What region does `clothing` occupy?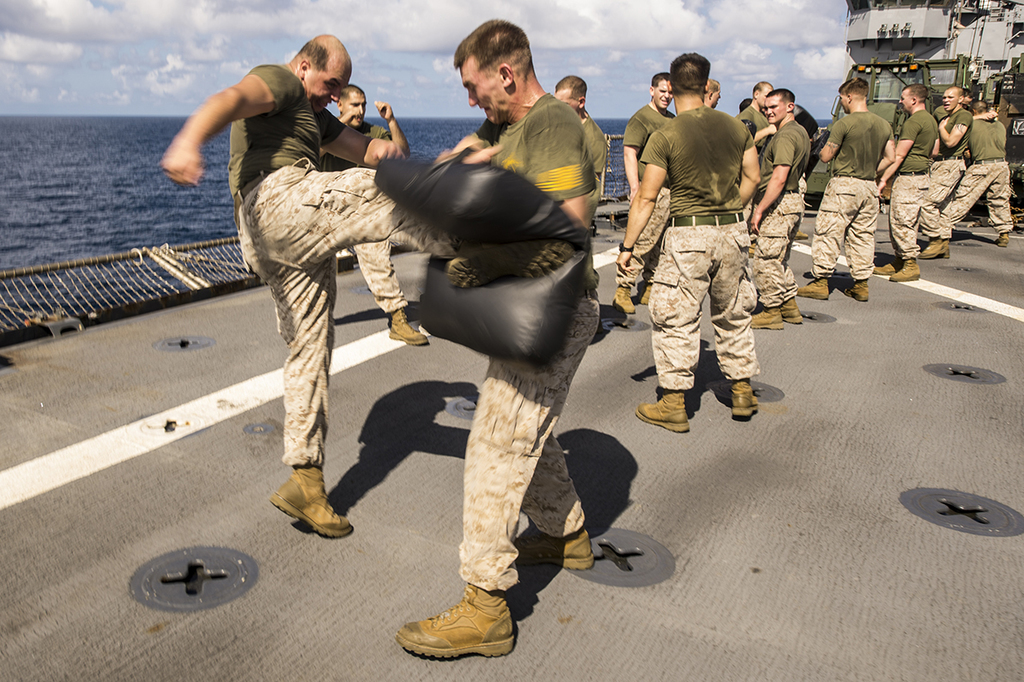
bbox=[475, 88, 611, 595].
